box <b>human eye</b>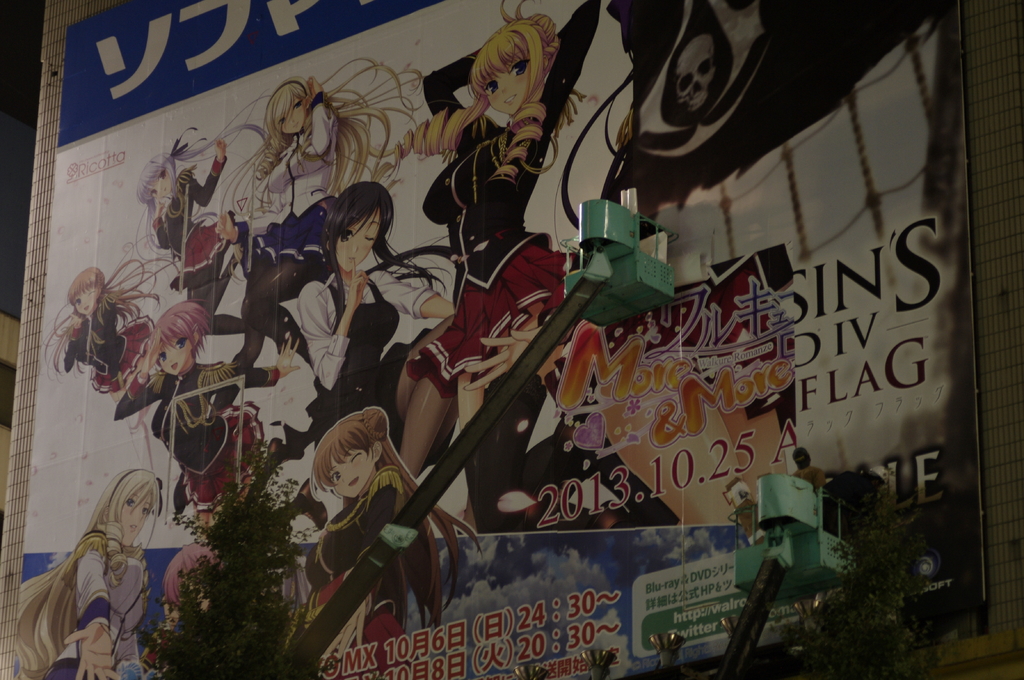
<bbox>513, 60, 527, 77</bbox>
